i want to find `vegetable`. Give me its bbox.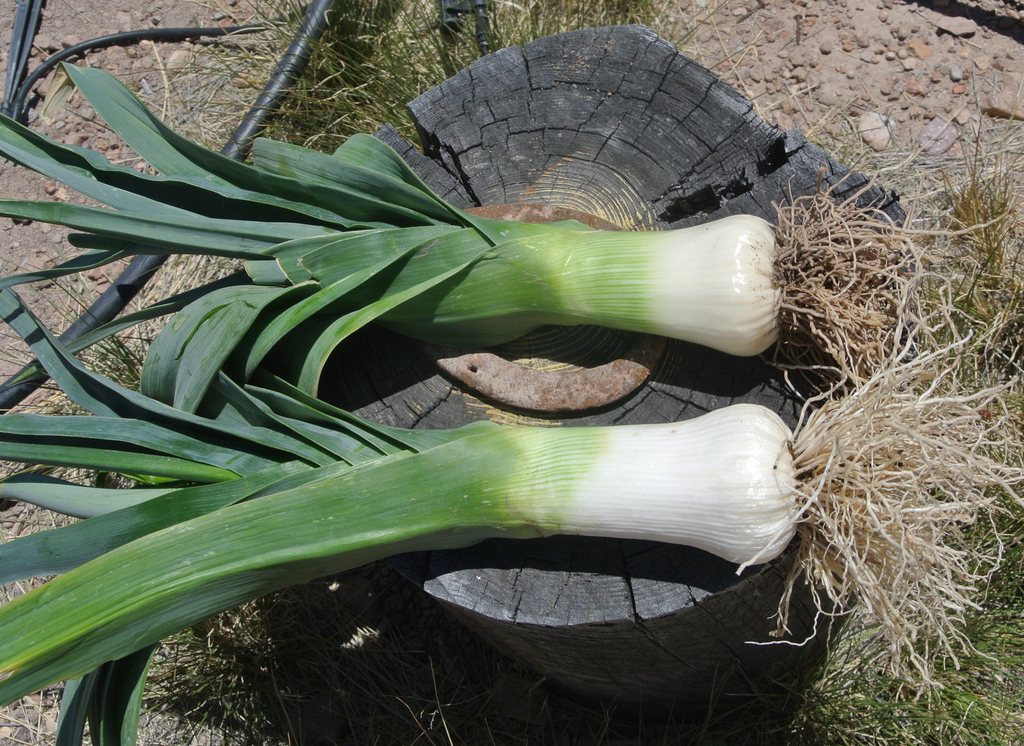
select_region(0, 283, 1023, 745).
